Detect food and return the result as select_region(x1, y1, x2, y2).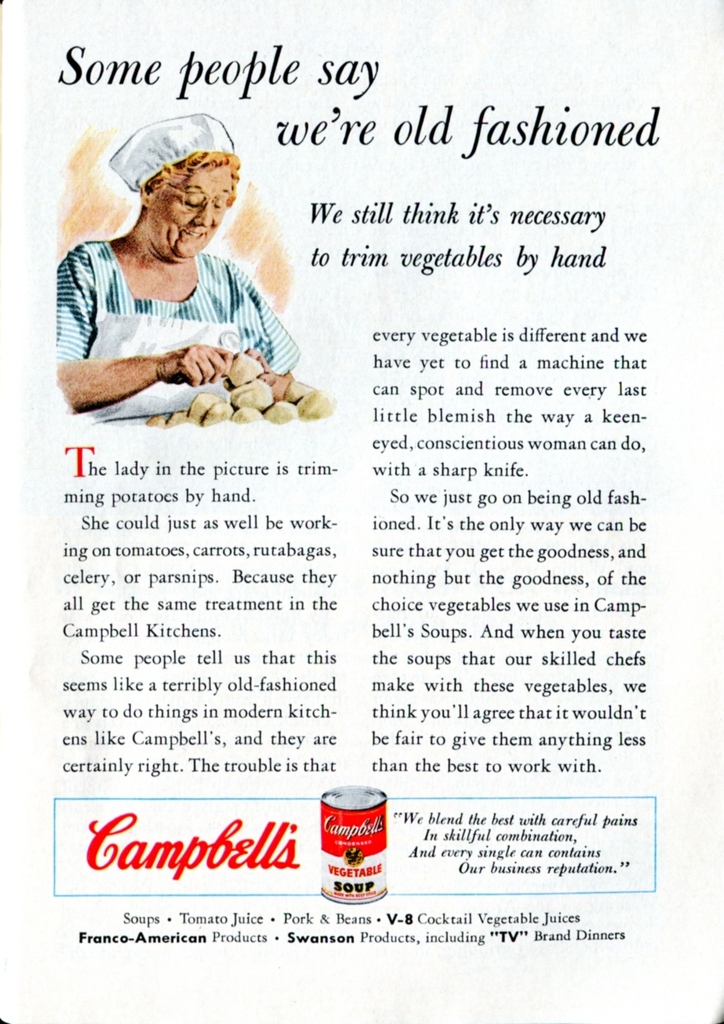
select_region(229, 360, 263, 384).
